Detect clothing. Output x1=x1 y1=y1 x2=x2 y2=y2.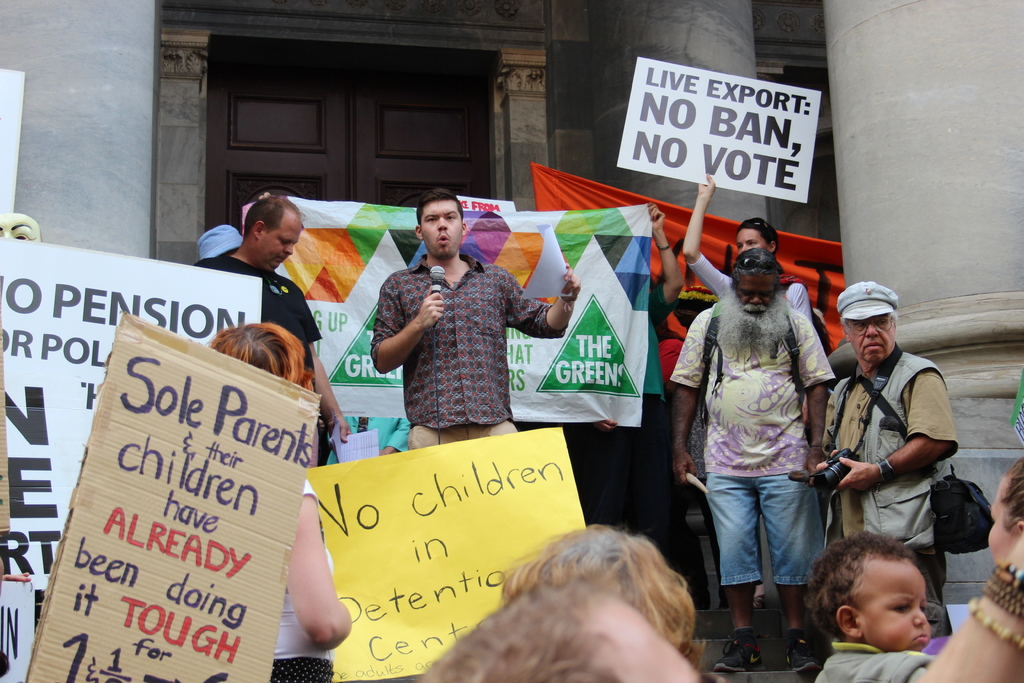
x1=814 y1=641 x2=923 y2=682.
